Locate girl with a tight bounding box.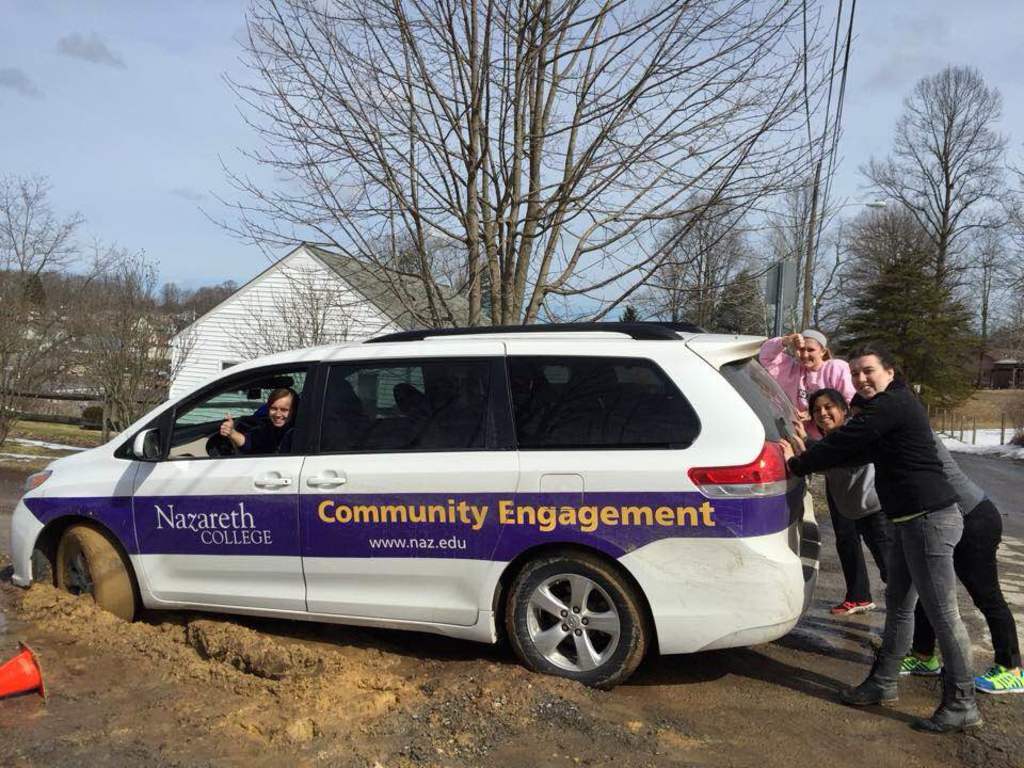
[753,329,876,614].
